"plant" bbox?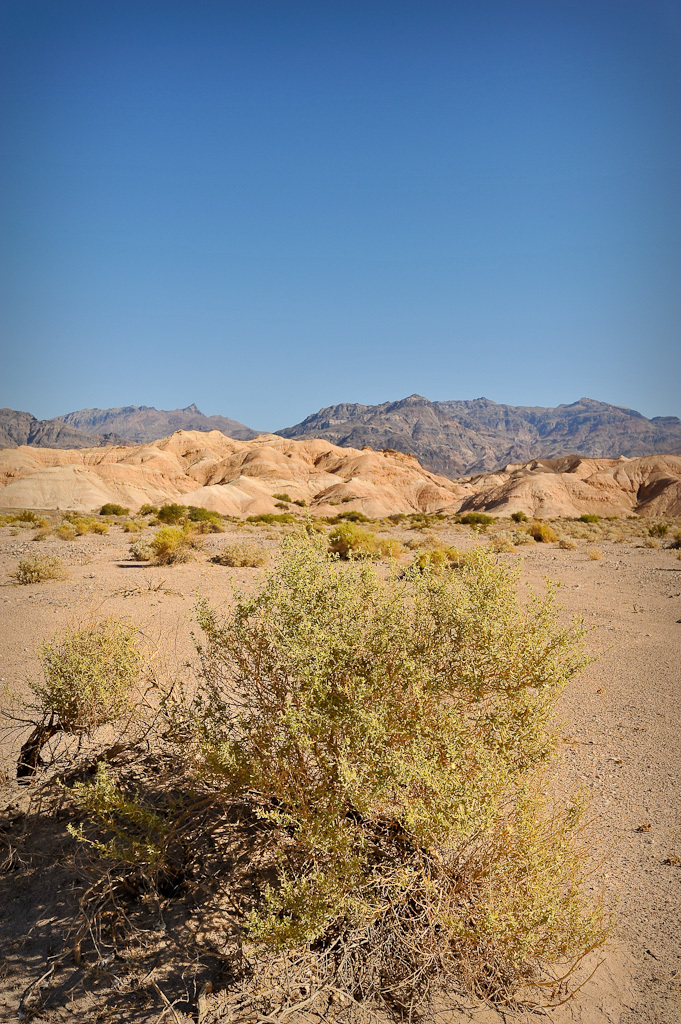
[left=159, top=505, right=182, bottom=519]
